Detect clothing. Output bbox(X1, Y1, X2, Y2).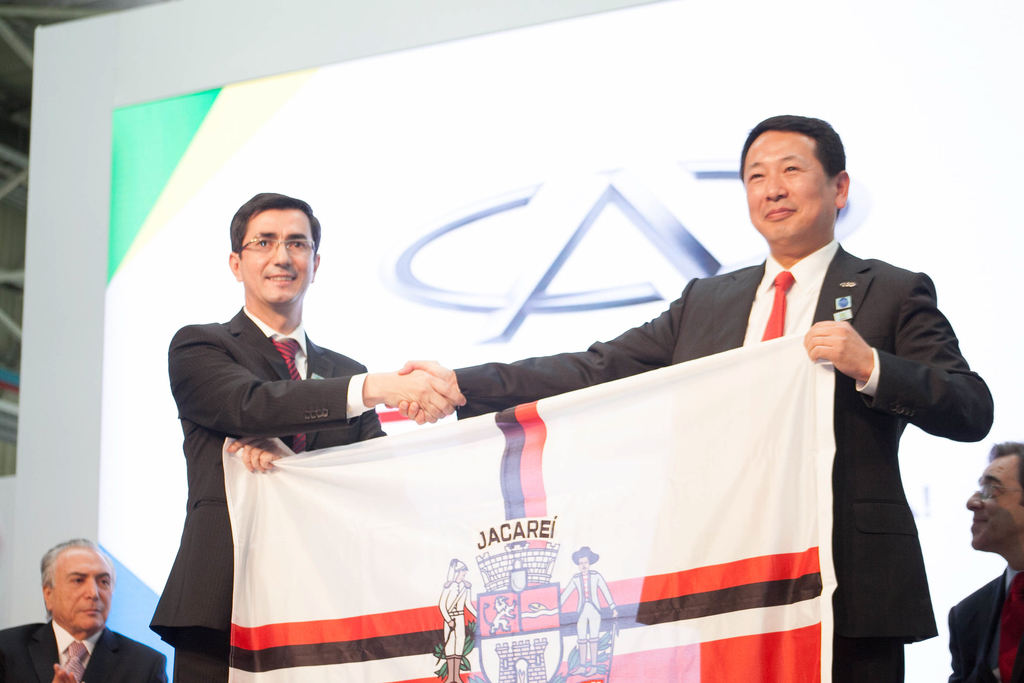
bbox(949, 565, 1023, 682).
